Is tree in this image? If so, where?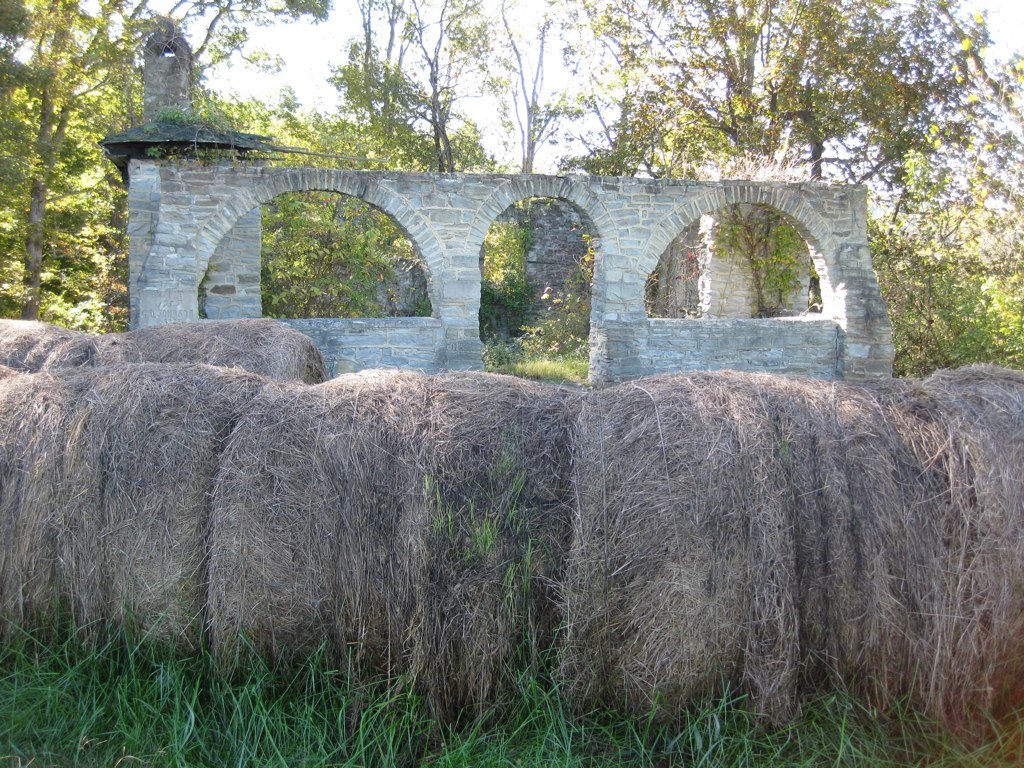
Yes, at box=[0, 0, 336, 342].
